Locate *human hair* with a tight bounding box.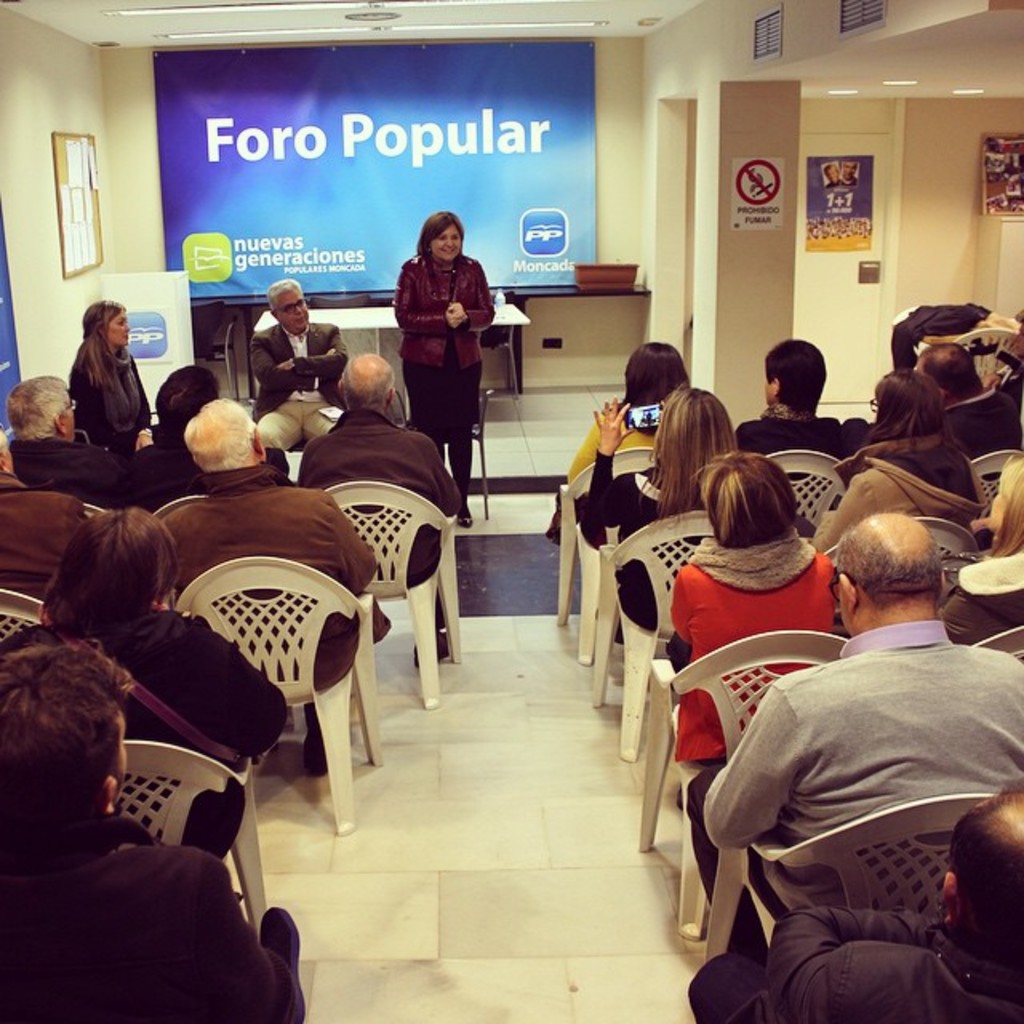
{"left": 645, "top": 381, "right": 739, "bottom": 515}.
